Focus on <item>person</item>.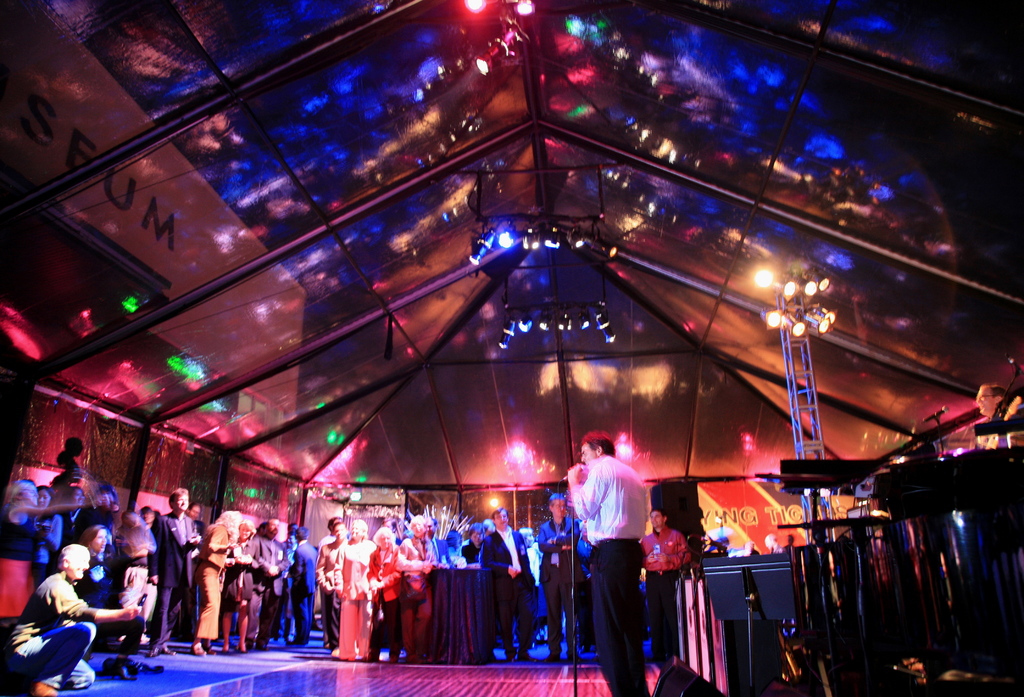
Focused at <bbox>253, 521, 283, 645</bbox>.
